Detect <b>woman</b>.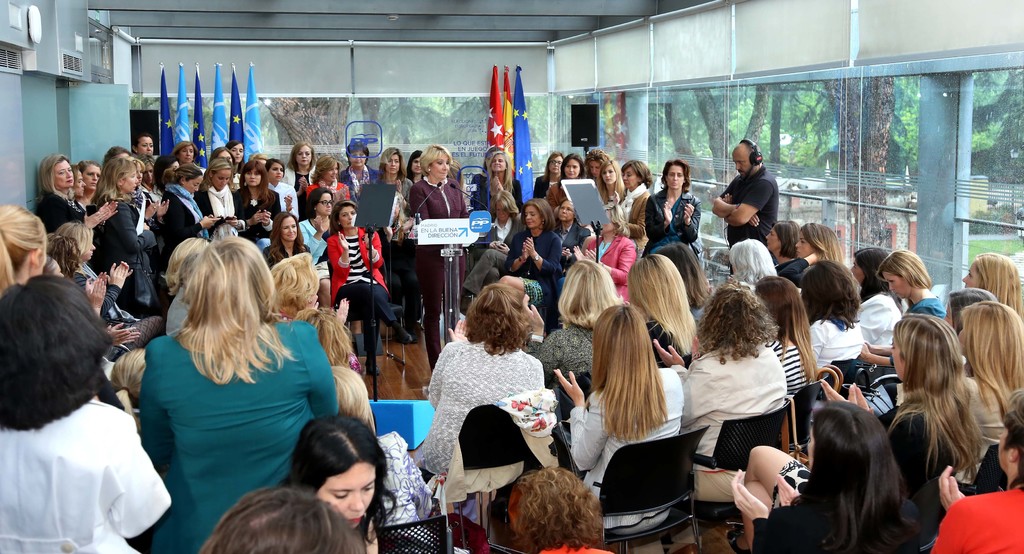
Detected at <region>572, 202, 638, 301</region>.
